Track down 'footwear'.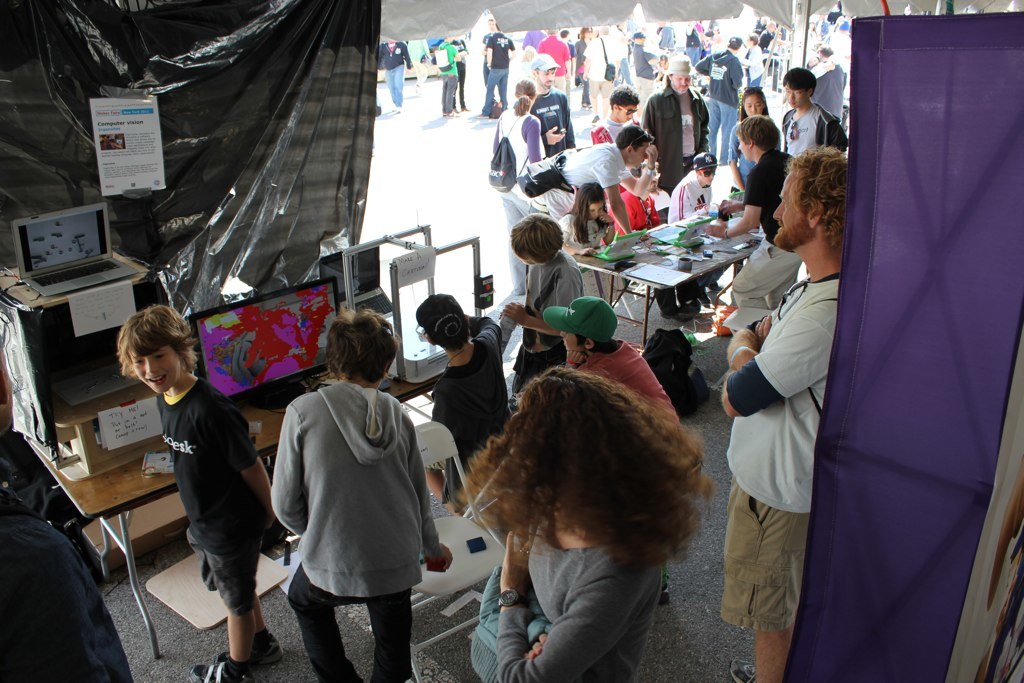
Tracked to 461, 101, 468, 109.
